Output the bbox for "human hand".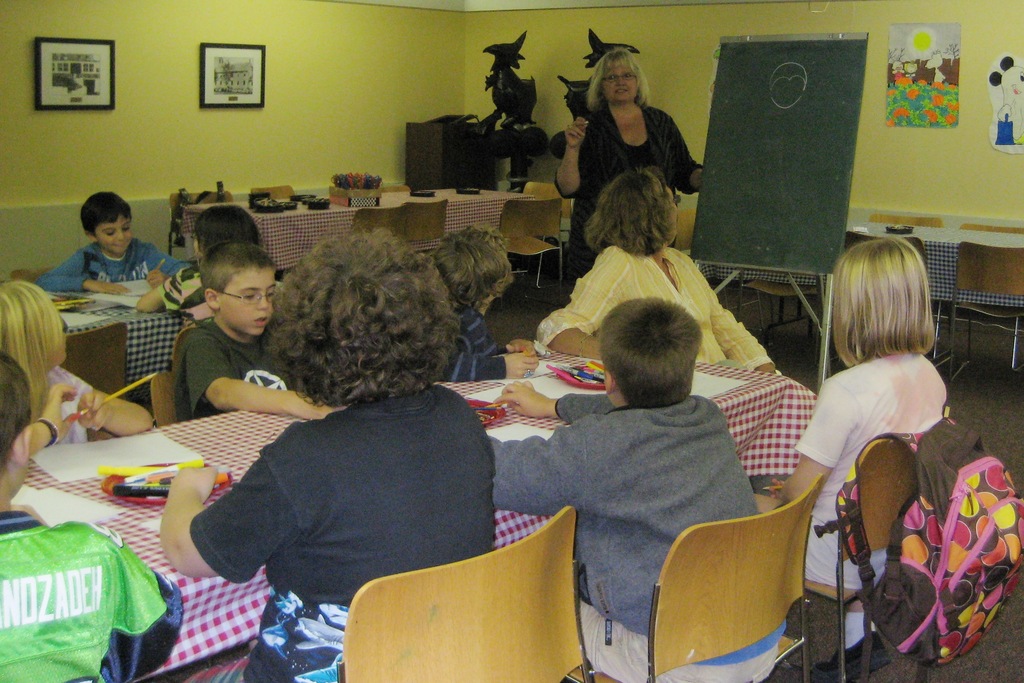
493, 378, 550, 418.
